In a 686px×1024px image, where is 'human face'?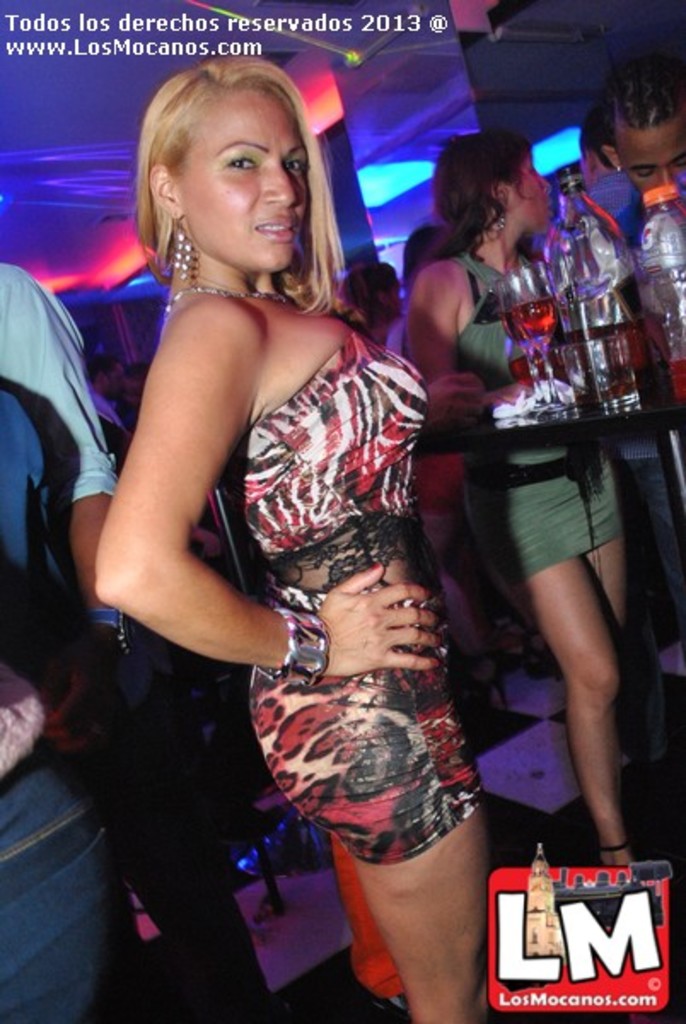
x1=507, y1=148, x2=556, y2=227.
